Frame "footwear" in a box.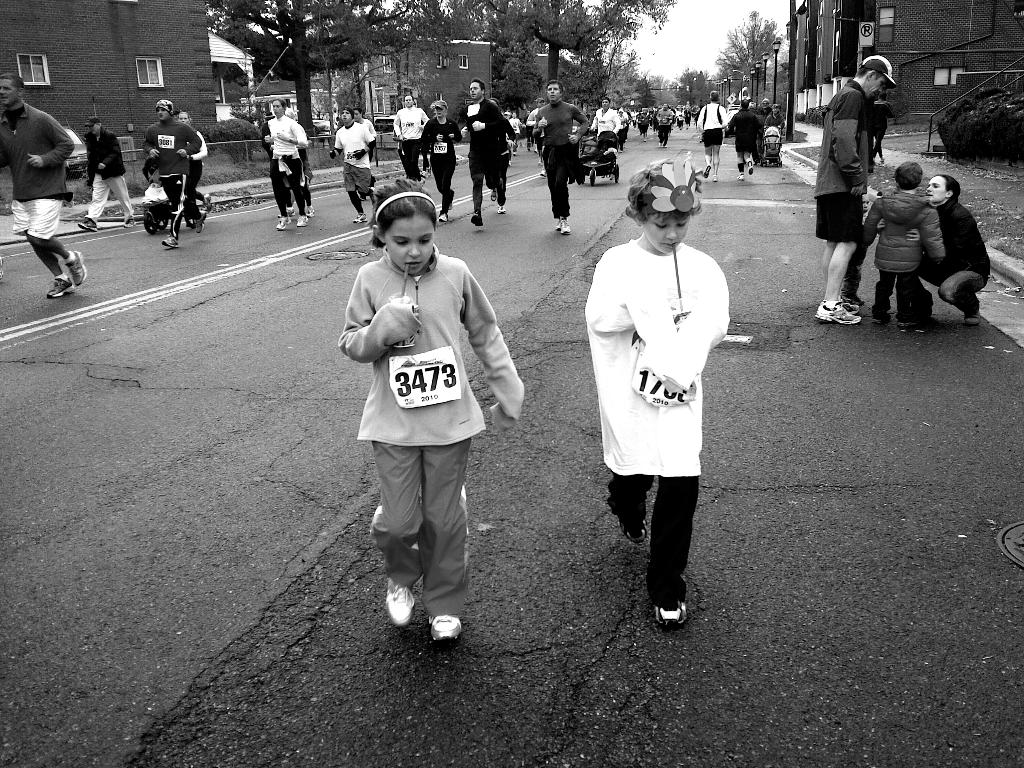
box(655, 602, 686, 630).
